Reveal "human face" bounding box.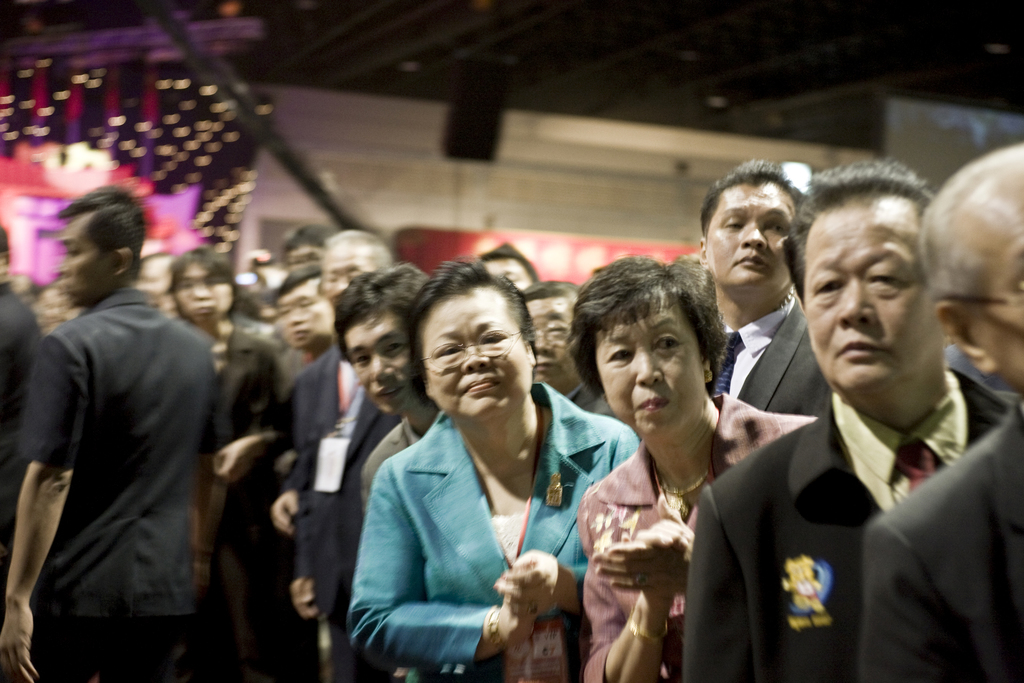
Revealed: [left=802, top=200, right=937, bottom=395].
